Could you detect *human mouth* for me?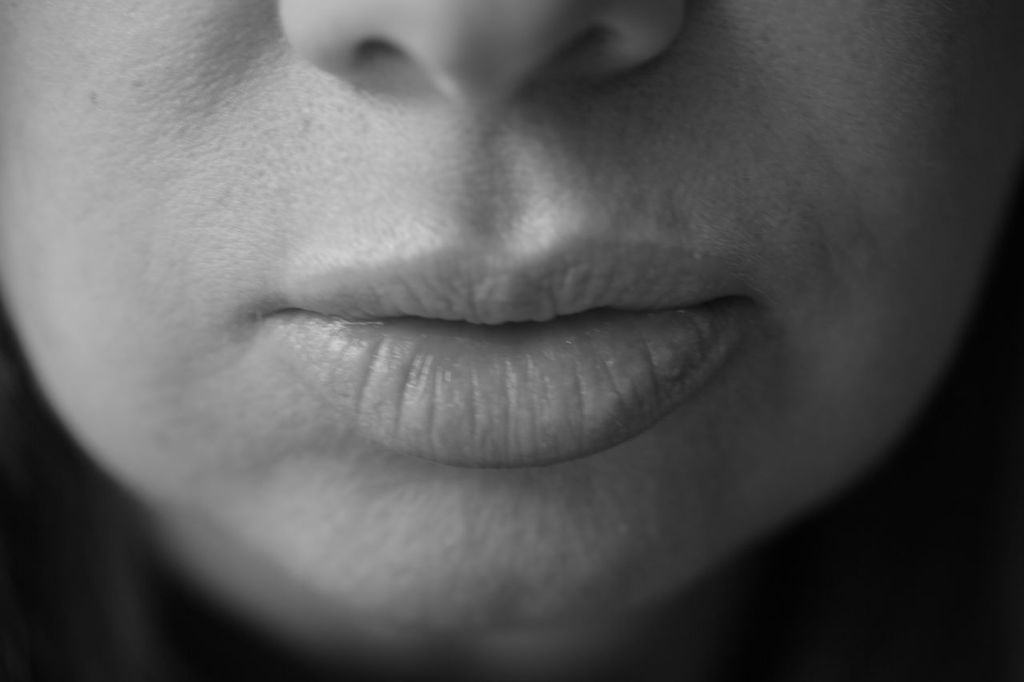
Detection result: Rect(242, 244, 753, 469).
